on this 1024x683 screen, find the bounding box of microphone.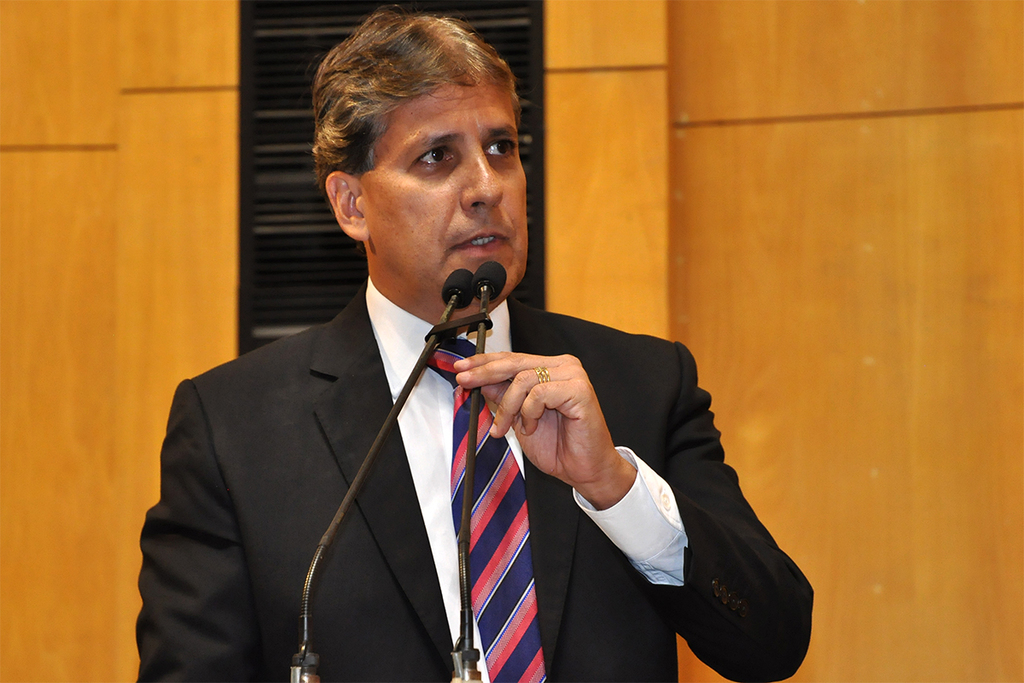
Bounding box: <box>439,267,479,312</box>.
